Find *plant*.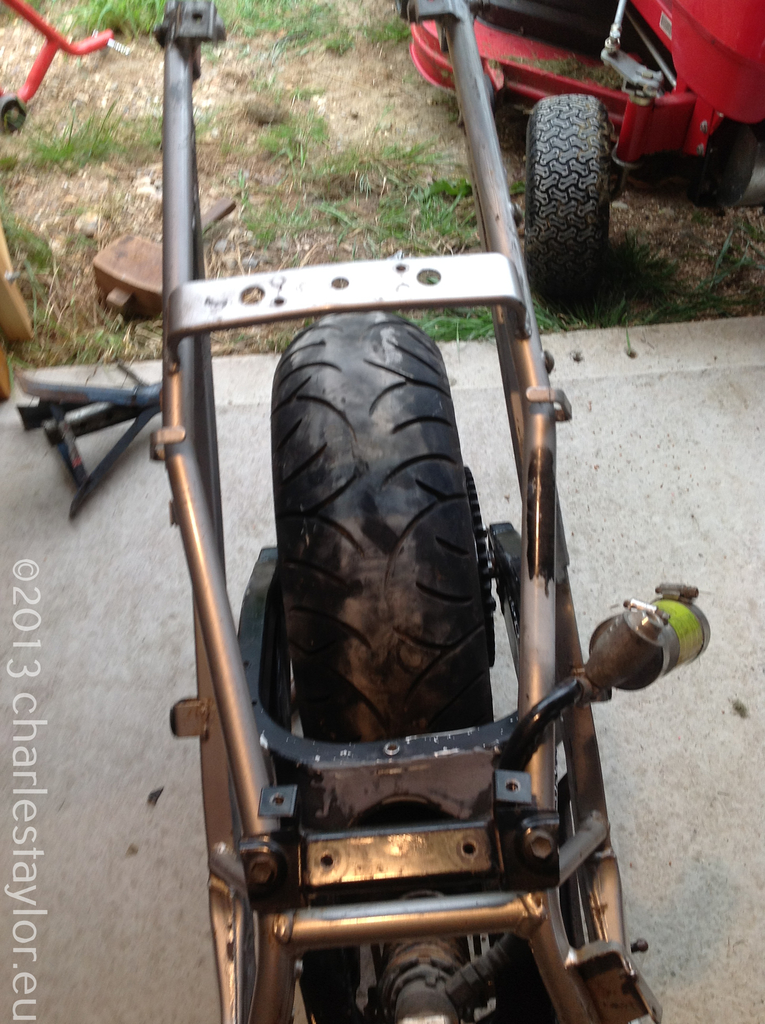
{"left": 70, "top": 0, "right": 161, "bottom": 42}.
